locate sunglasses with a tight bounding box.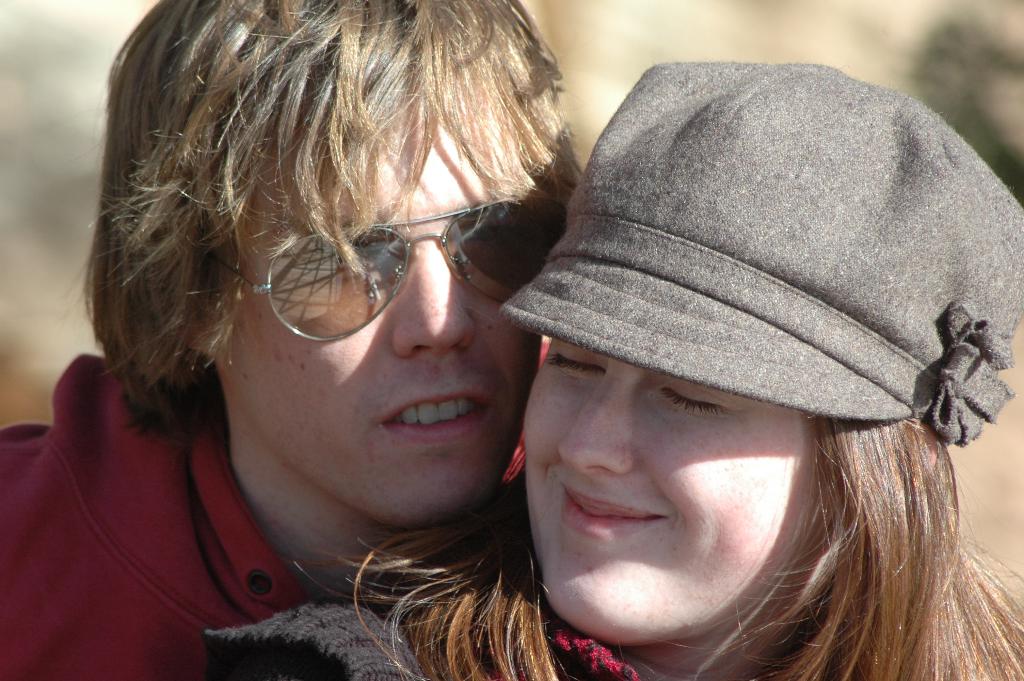
(209, 188, 576, 349).
